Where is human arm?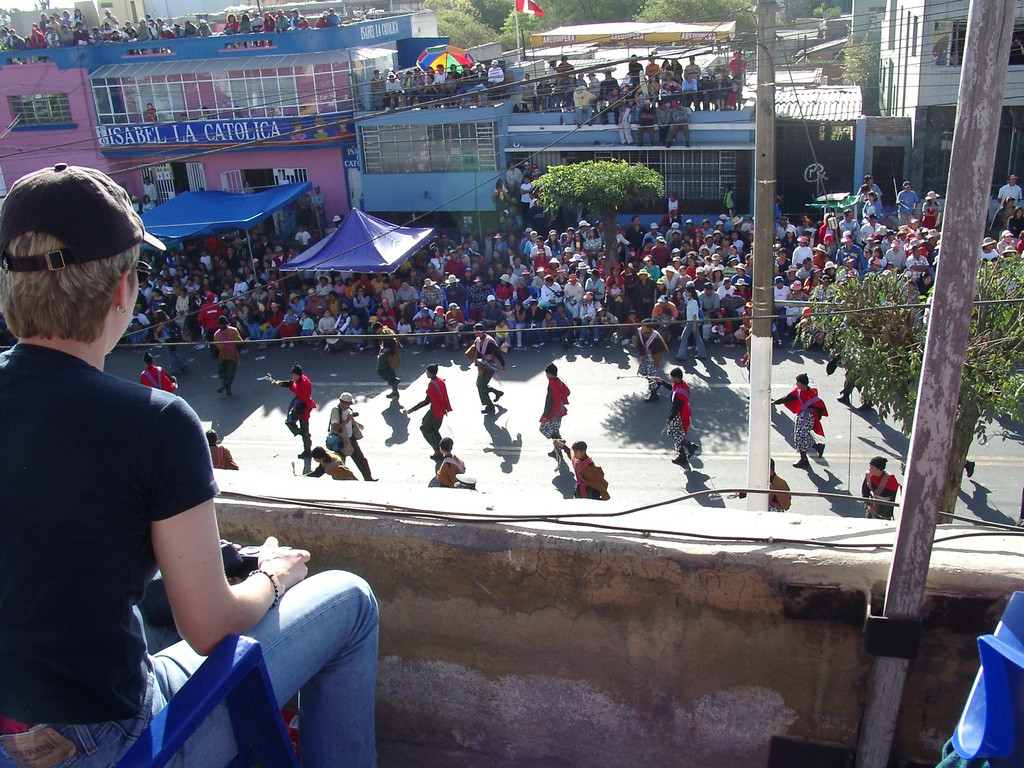
{"left": 163, "top": 373, "right": 179, "bottom": 399}.
